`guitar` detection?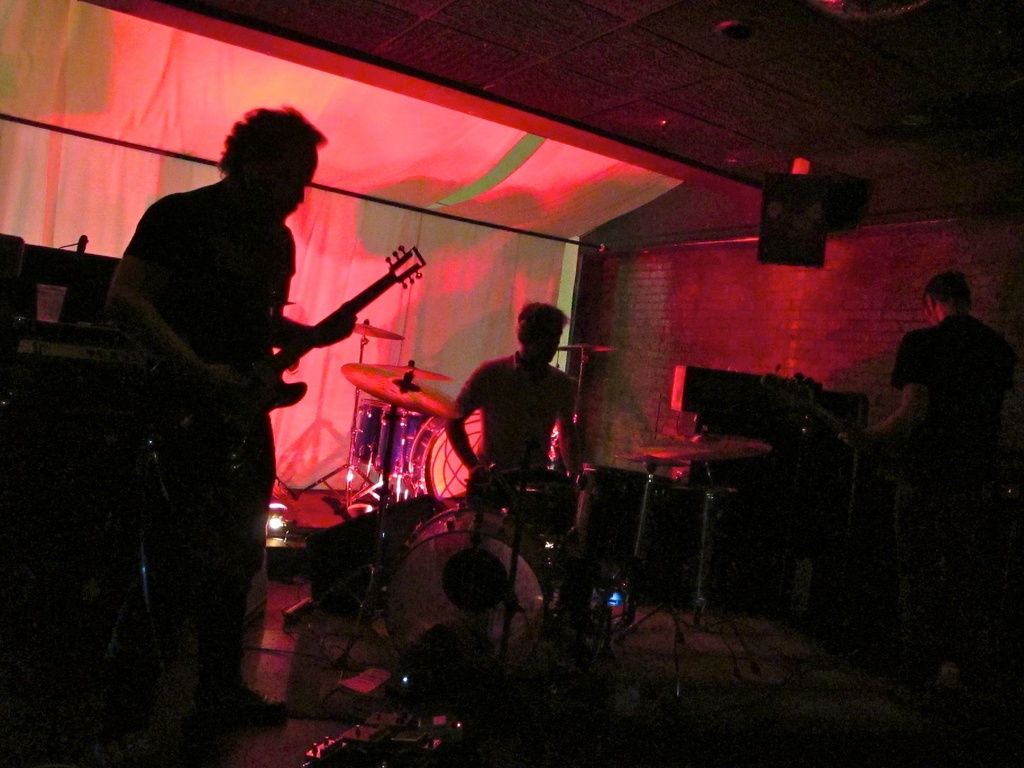
x1=128, y1=246, x2=426, y2=519
